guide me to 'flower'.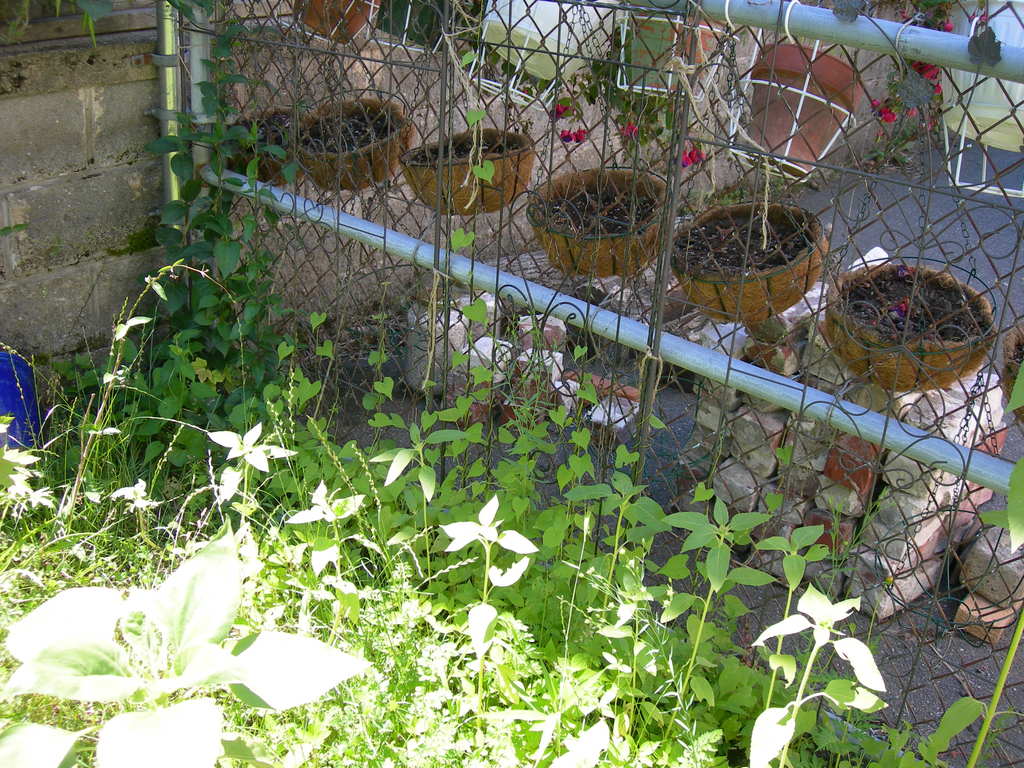
Guidance: detection(678, 134, 701, 178).
